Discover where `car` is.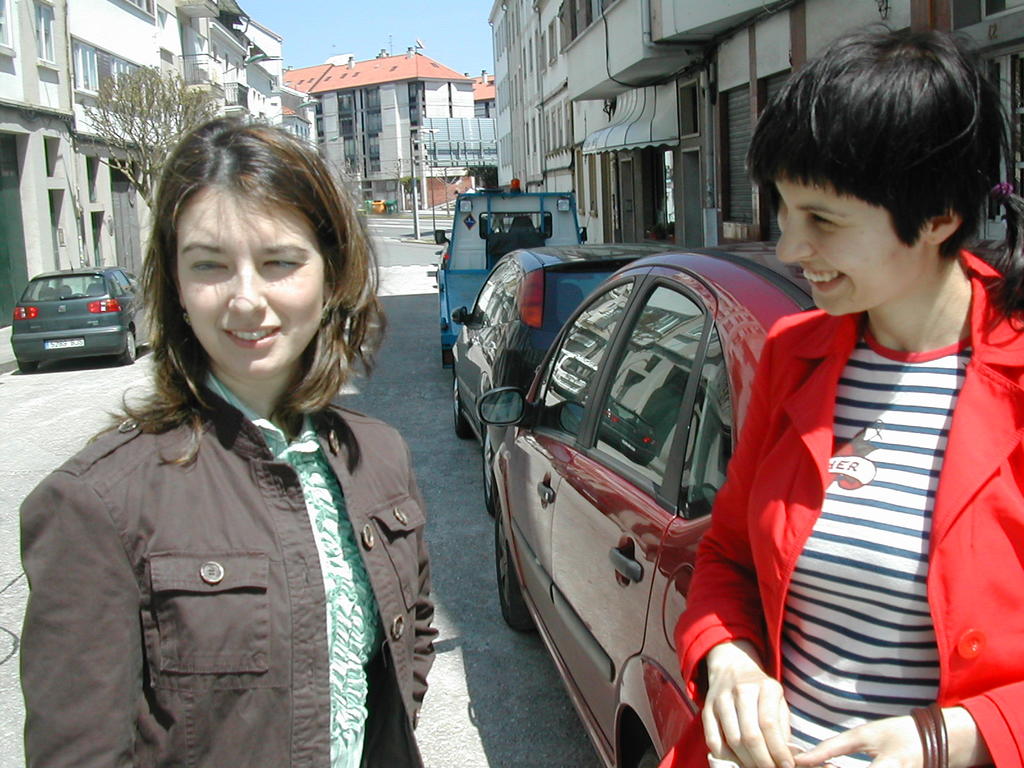
Discovered at (440, 220, 665, 511).
